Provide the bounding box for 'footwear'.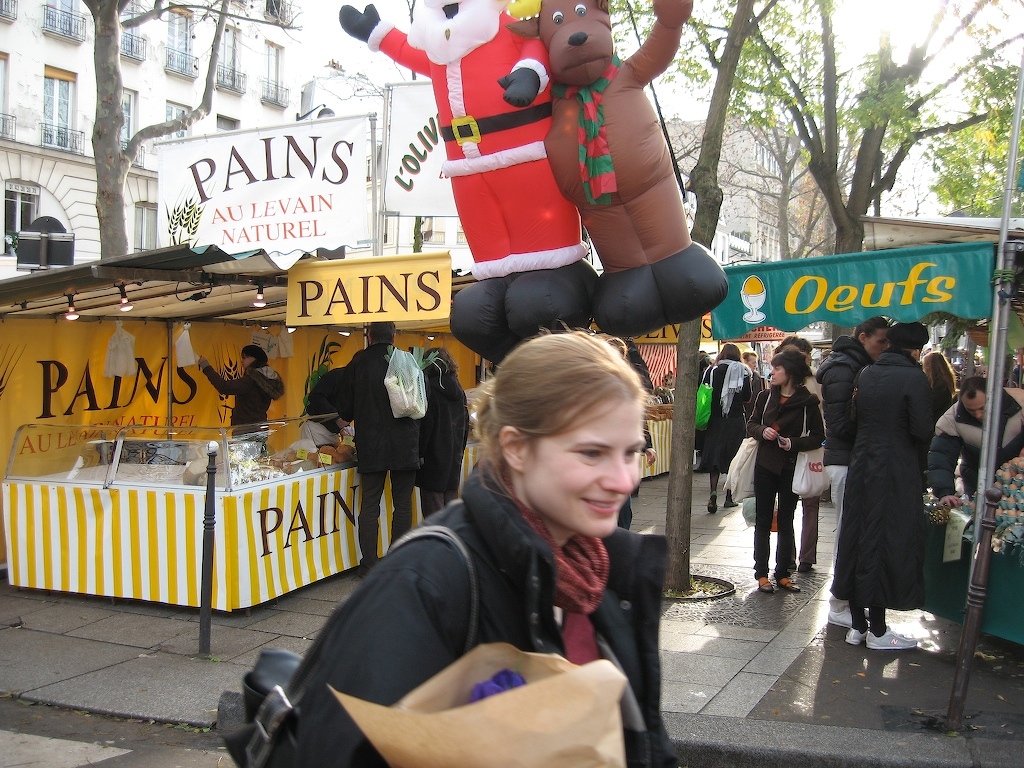
[867,625,919,652].
